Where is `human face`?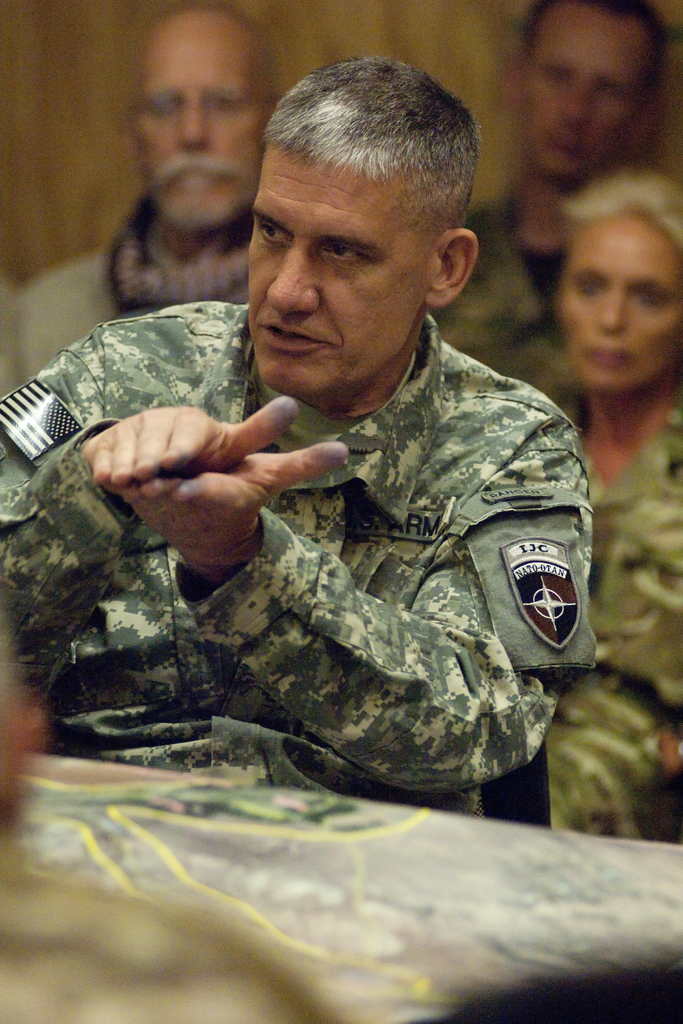
bbox=[518, 20, 639, 172].
